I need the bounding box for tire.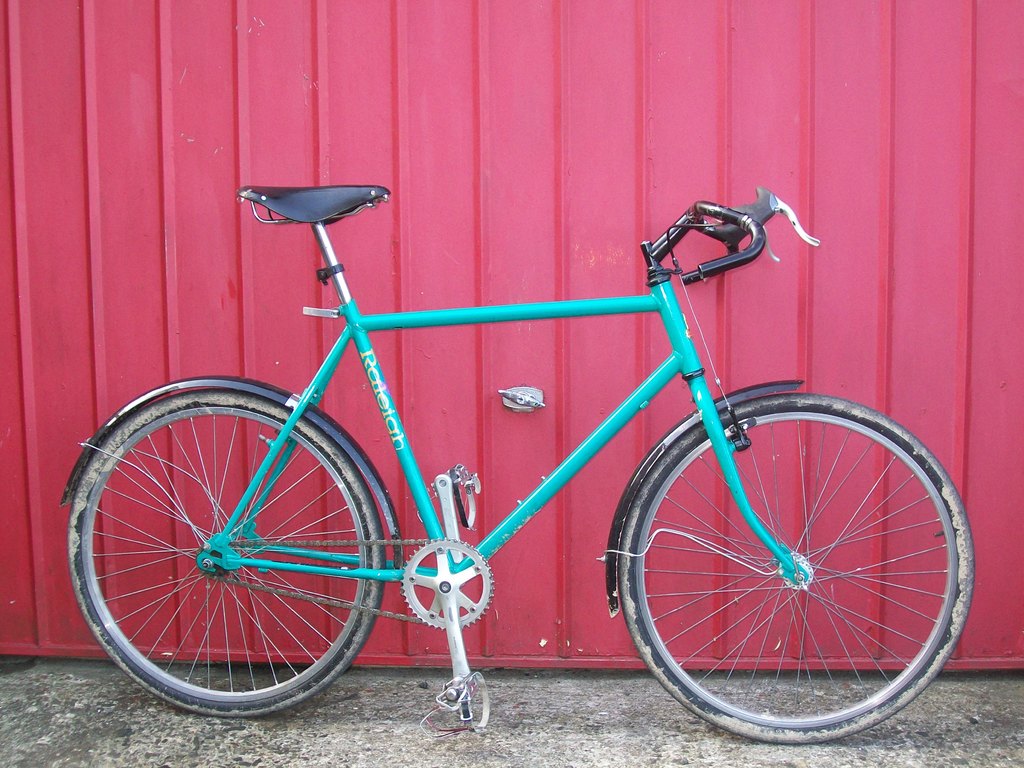
Here it is: bbox=(619, 392, 973, 744).
